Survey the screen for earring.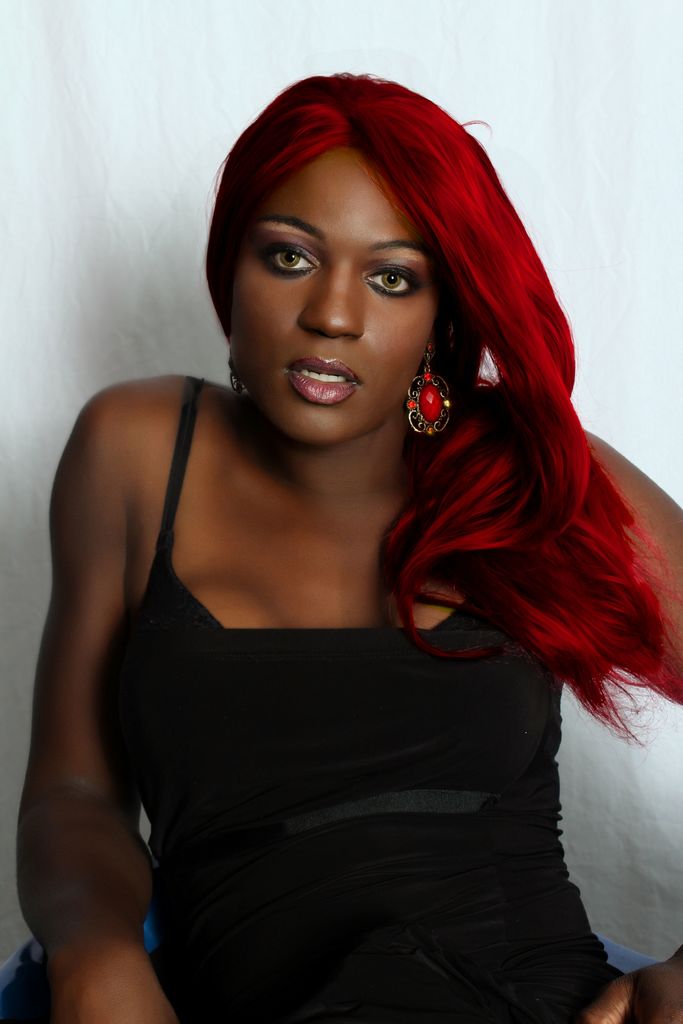
Survey found: 231:357:246:389.
